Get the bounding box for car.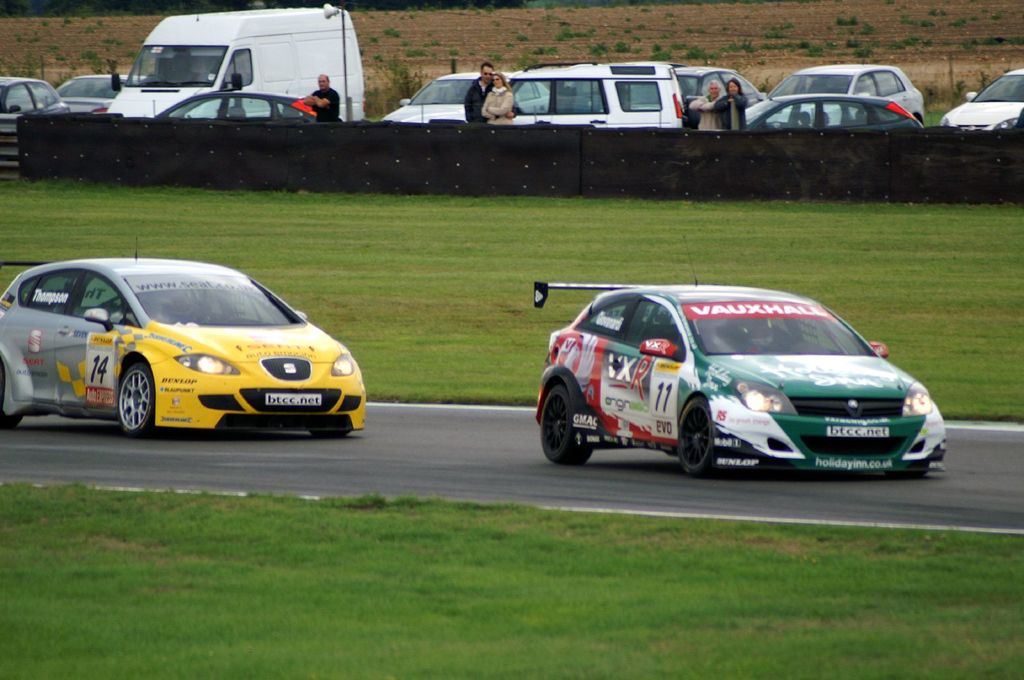
{"left": 747, "top": 67, "right": 922, "bottom": 121}.
